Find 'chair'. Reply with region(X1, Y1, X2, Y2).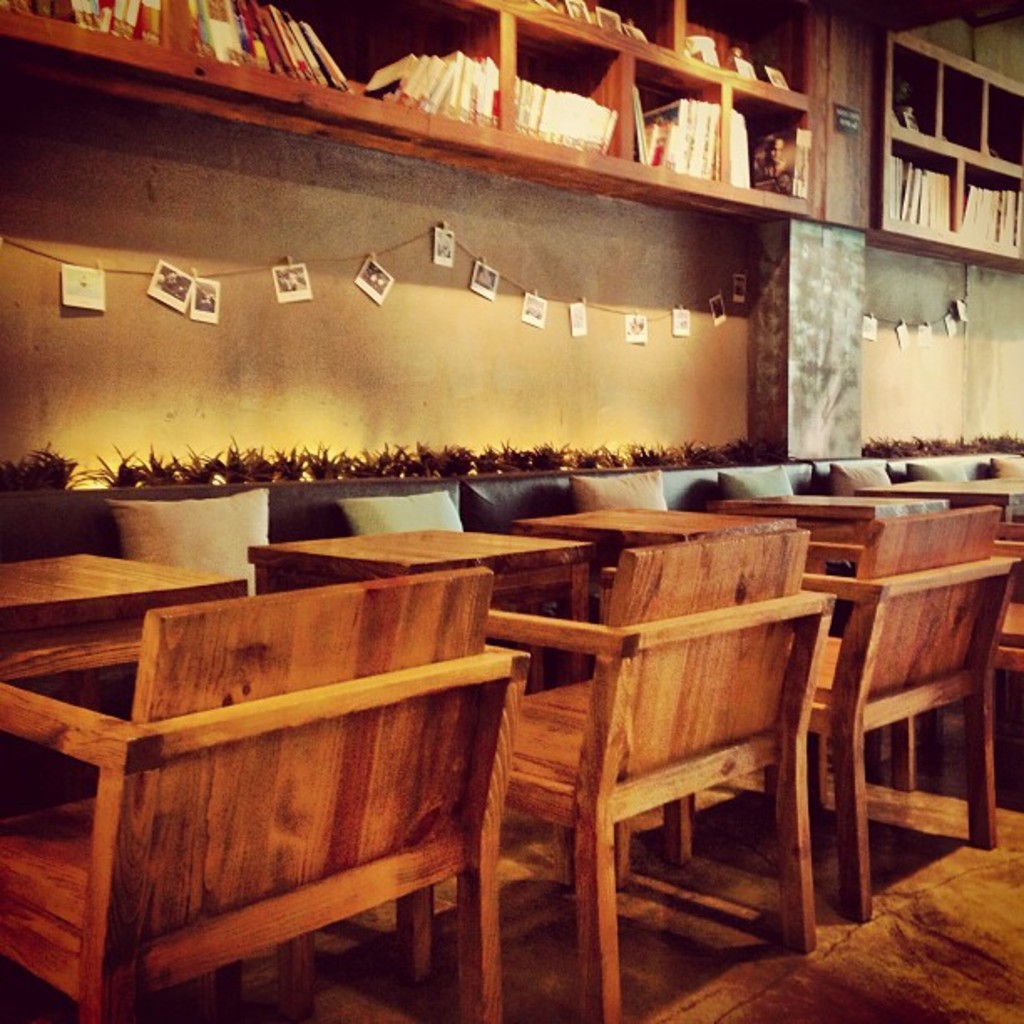
region(885, 517, 1022, 810).
